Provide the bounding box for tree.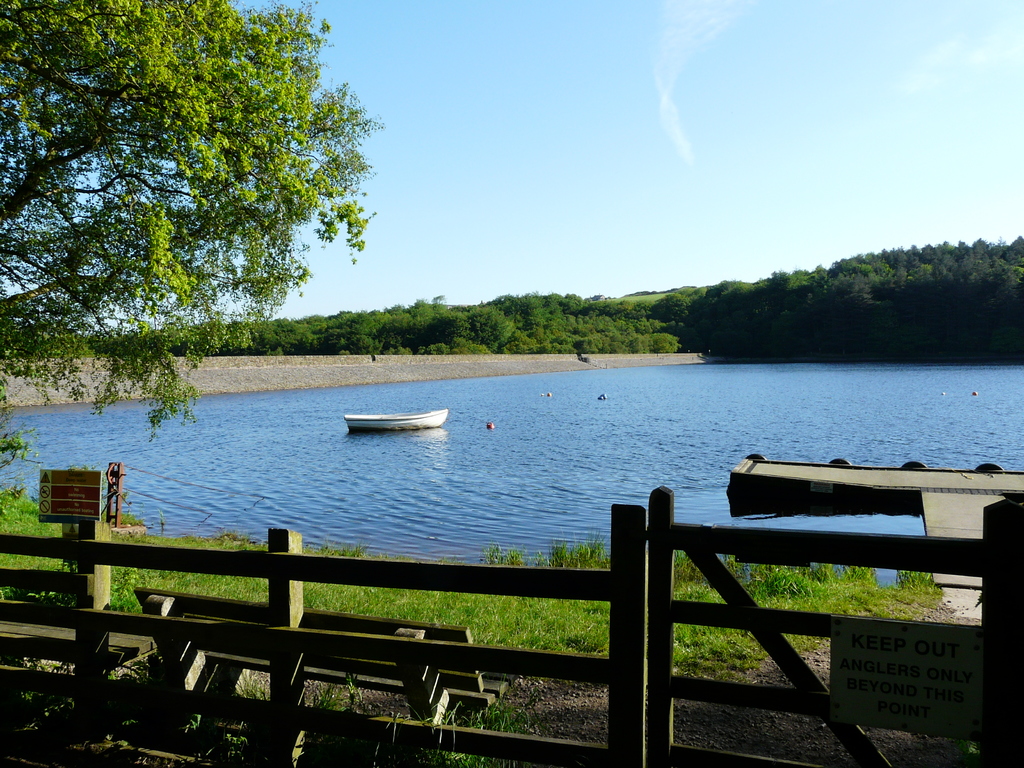
pyautogui.locateOnScreen(387, 316, 426, 343).
